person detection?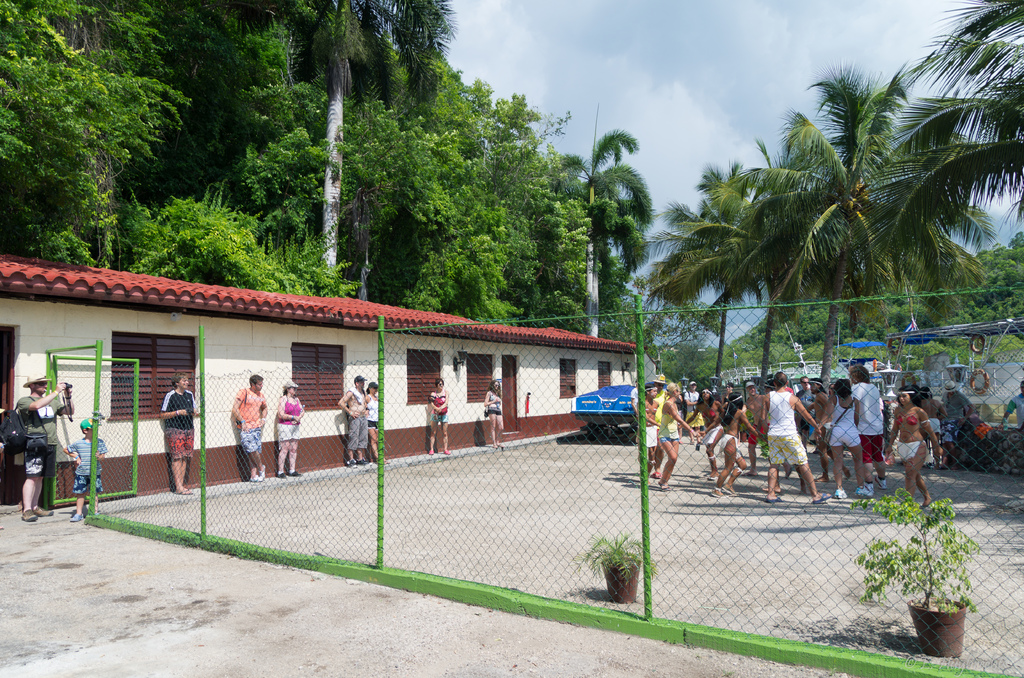
[61, 416, 108, 521]
